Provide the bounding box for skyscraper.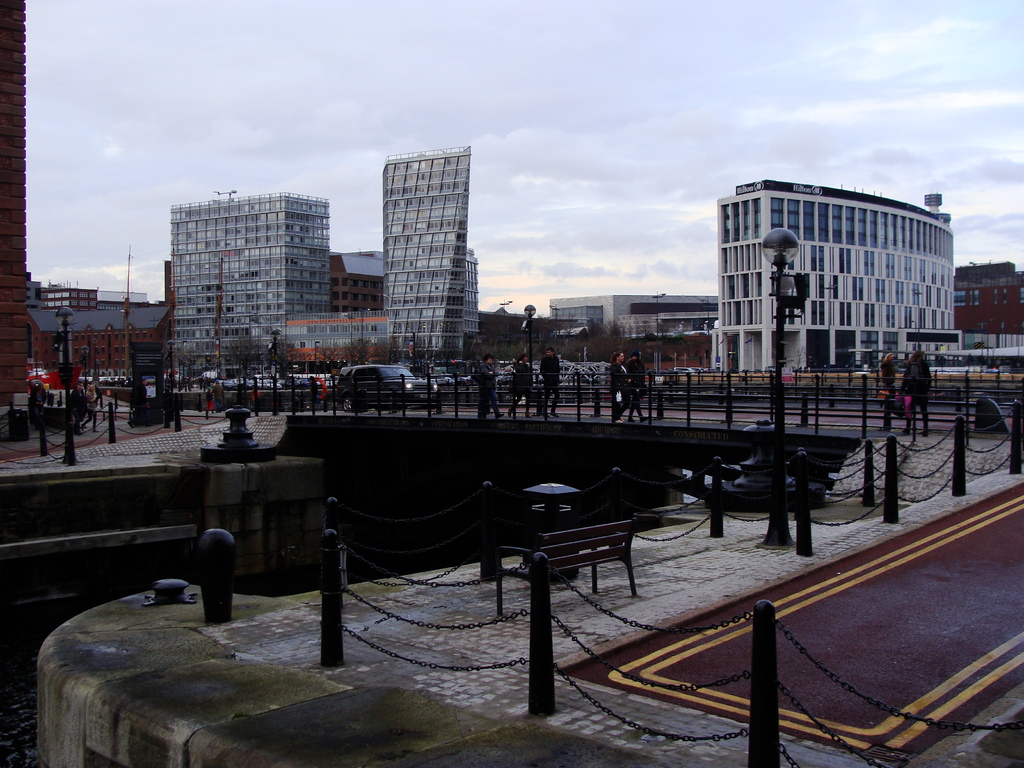
pyautogui.locateOnScreen(372, 143, 471, 378).
